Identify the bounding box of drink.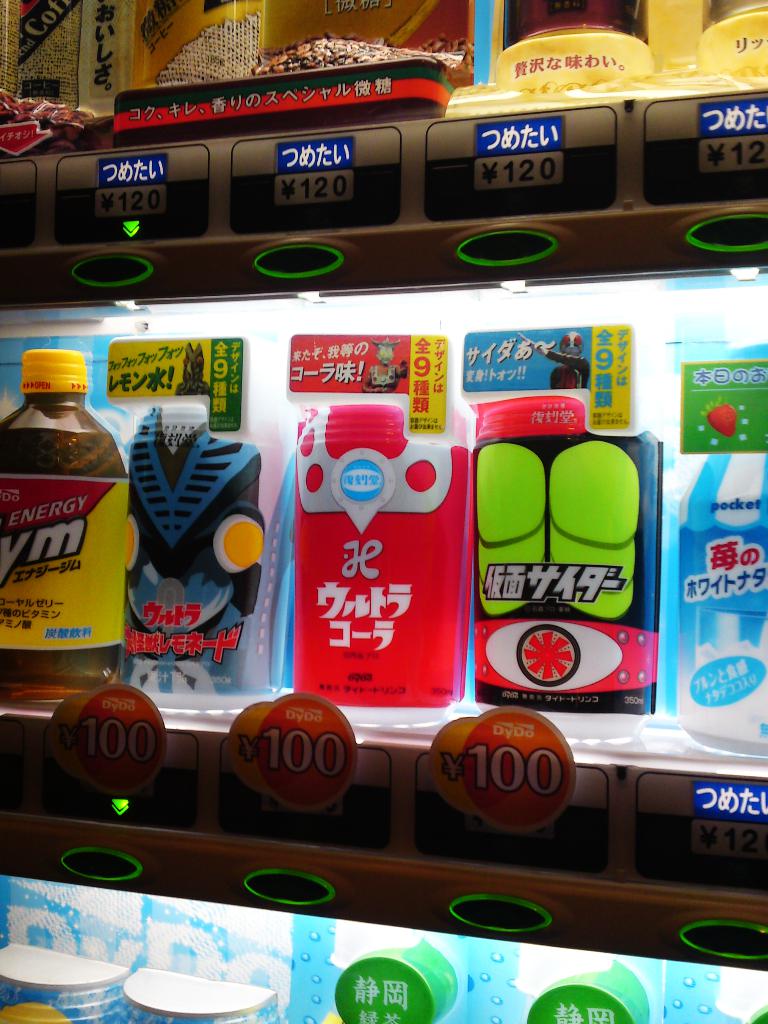
[left=13, top=348, right=124, bottom=715].
